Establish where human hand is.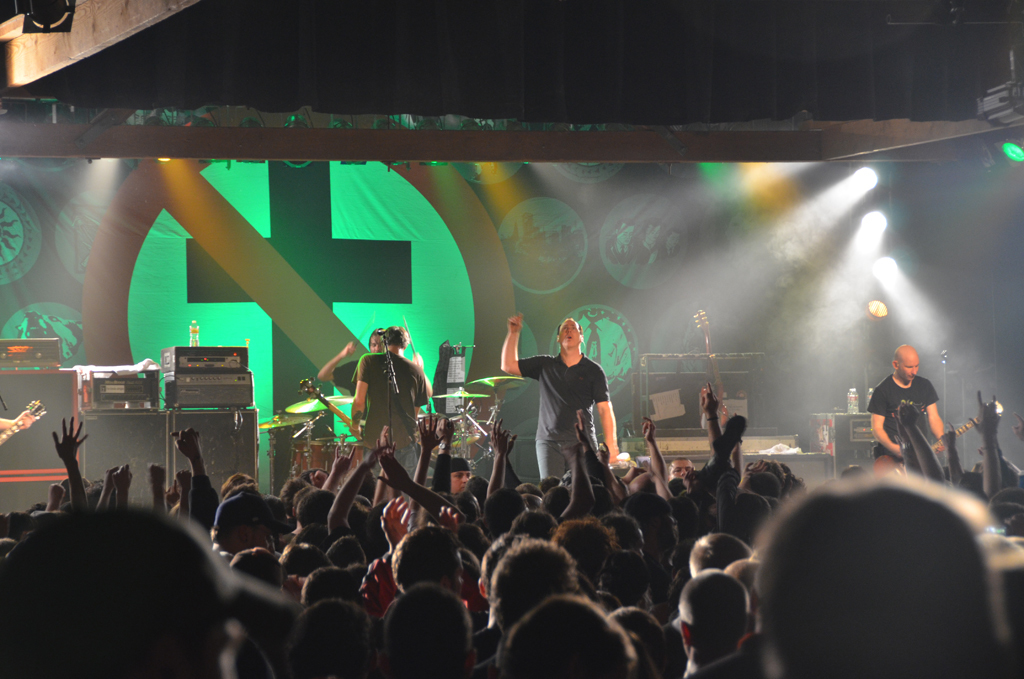
Established at region(346, 422, 362, 438).
